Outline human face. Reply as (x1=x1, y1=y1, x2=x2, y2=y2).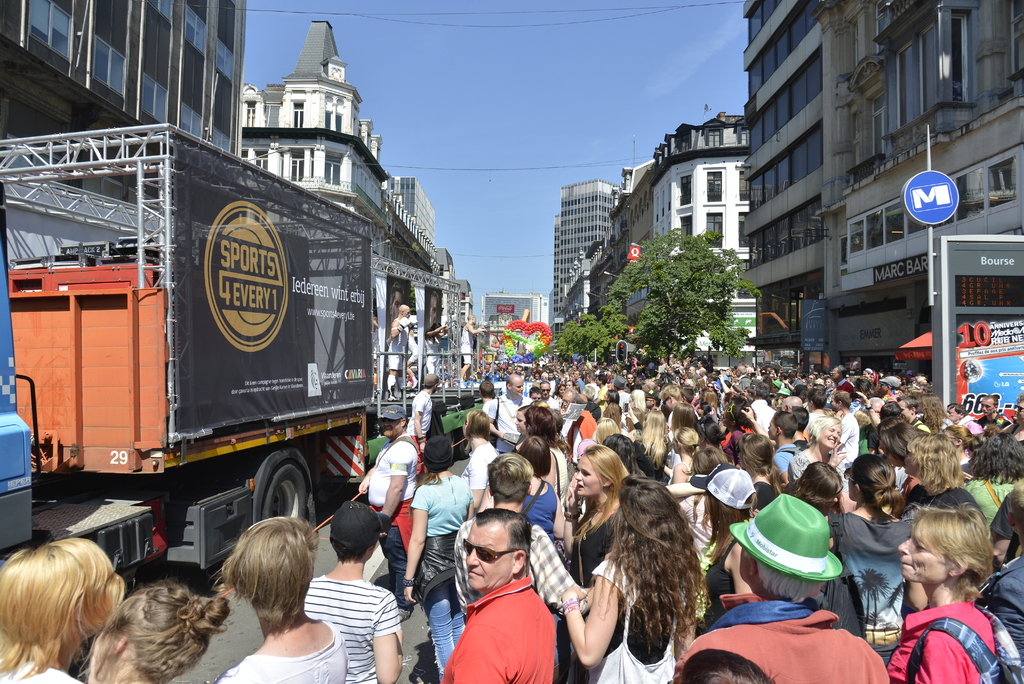
(x1=520, y1=412, x2=530, y2=432).
